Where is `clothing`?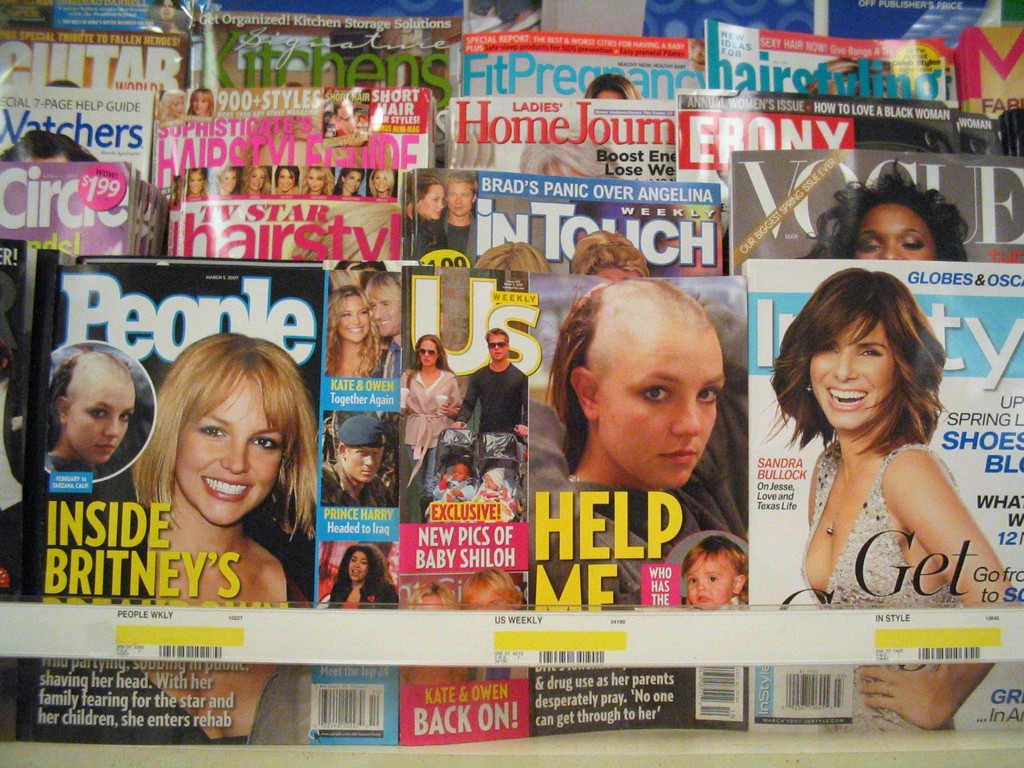
[x1=459, y1=357, x2=535, y2=459].
